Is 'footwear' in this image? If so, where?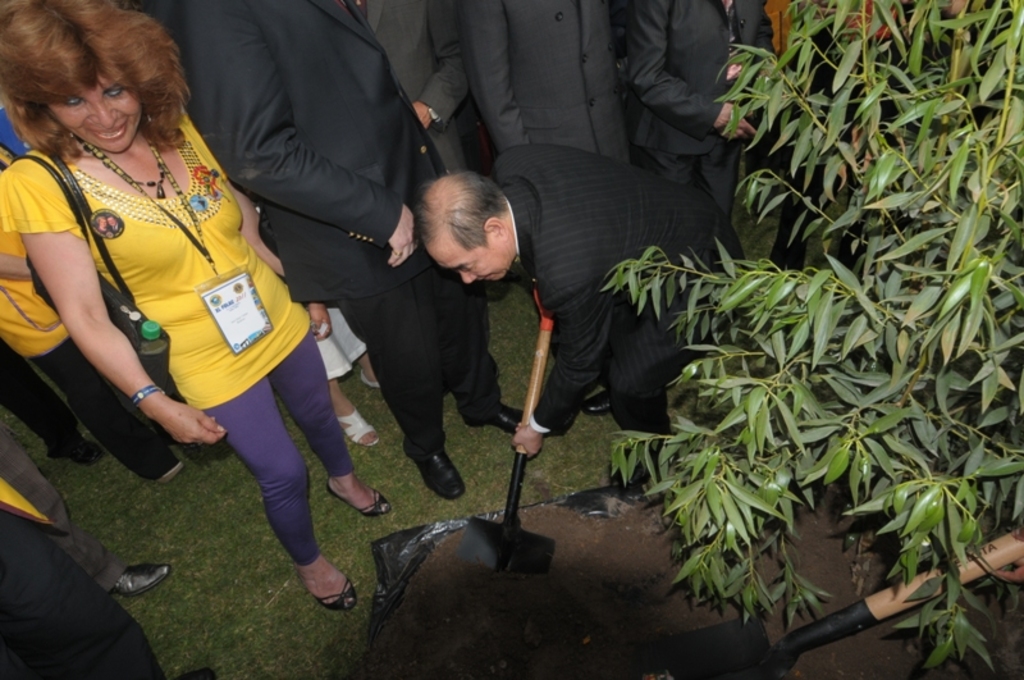
Yes, at <region>399, 438, 460, 492</region>.
